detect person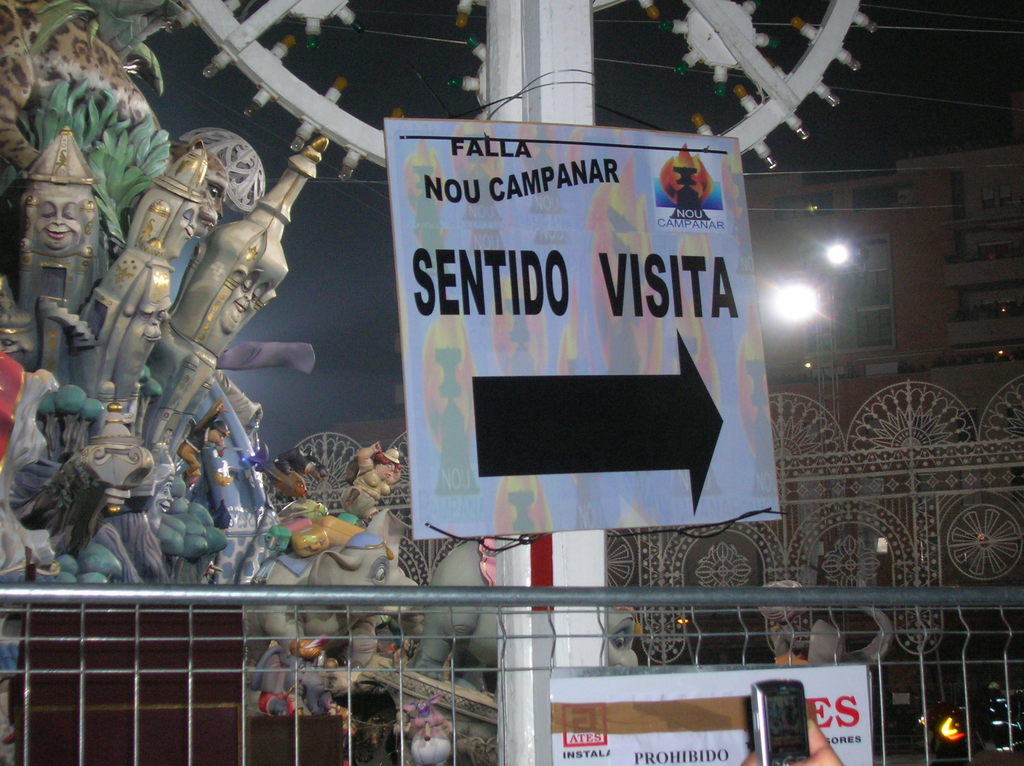
bbox=[337, 451, 404, 520]
